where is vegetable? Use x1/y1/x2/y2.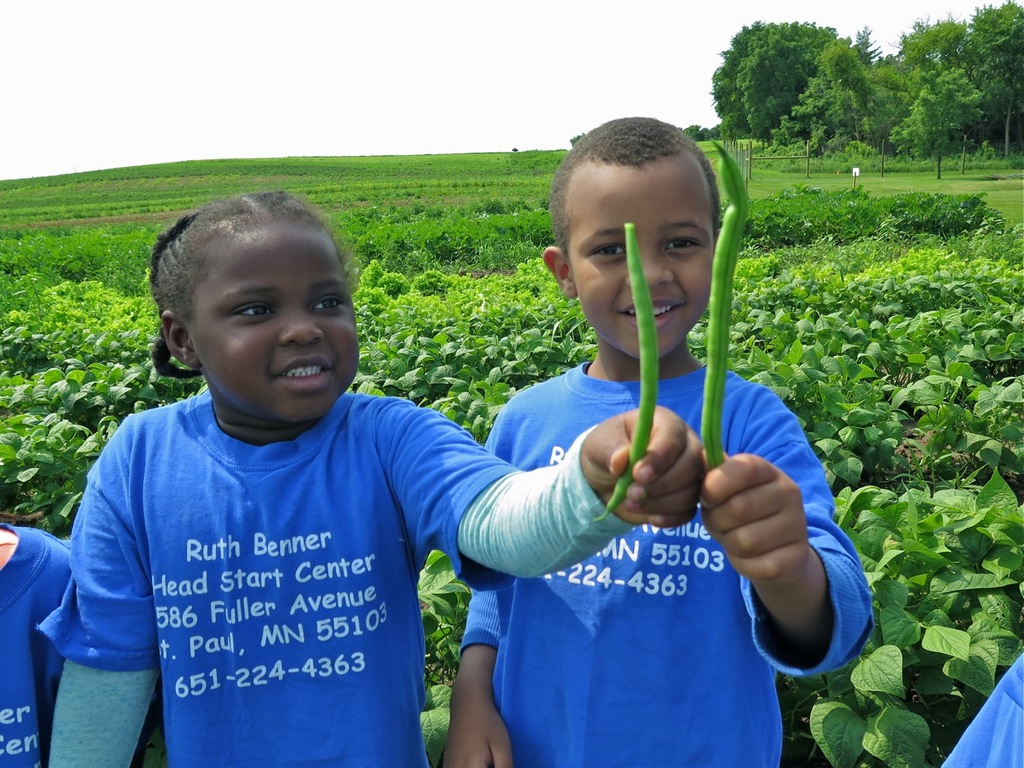
713/138/755/462.
